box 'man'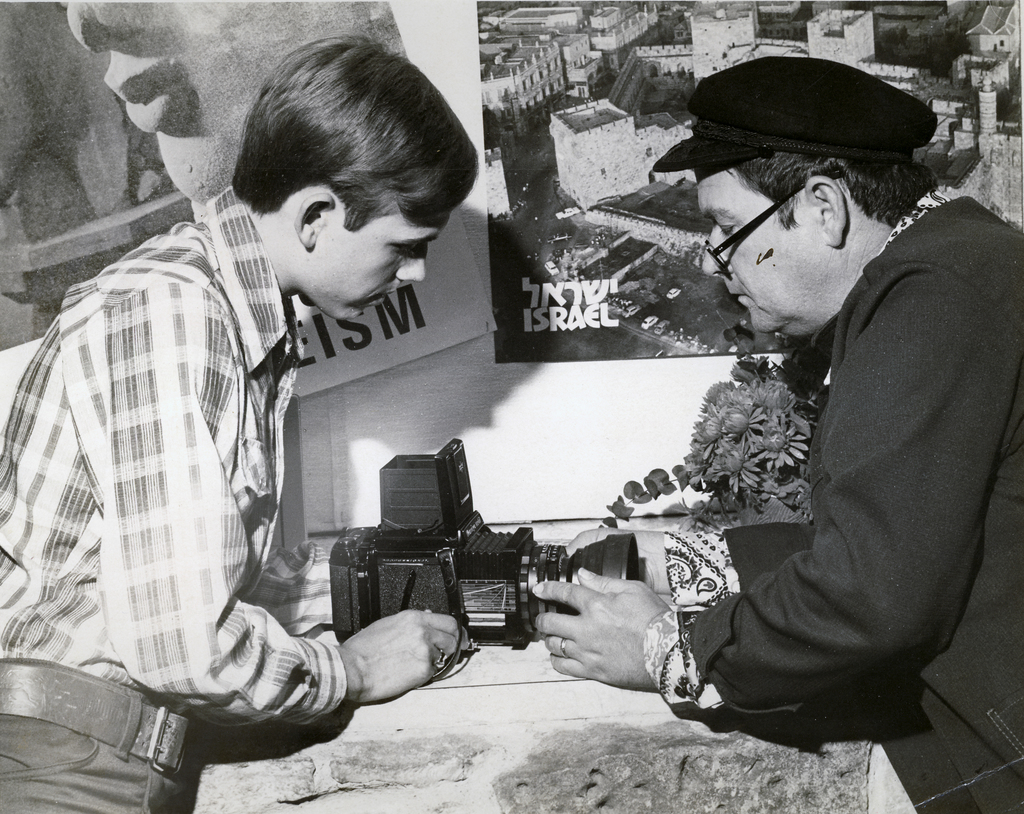
636/61/1013/762
